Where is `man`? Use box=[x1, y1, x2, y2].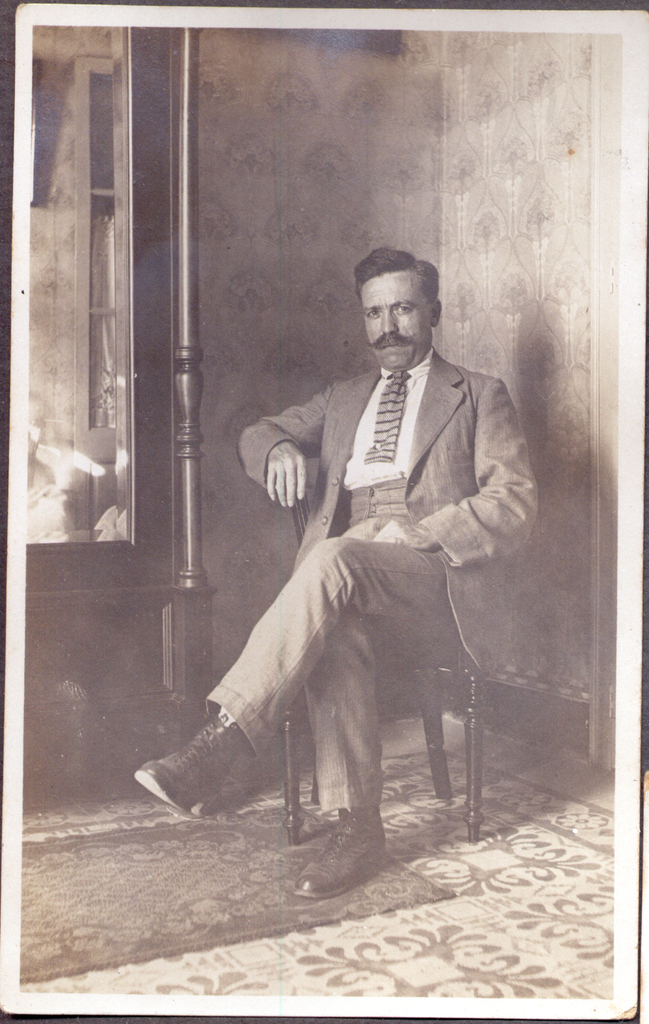
box=[148, 200, 571, 817].
